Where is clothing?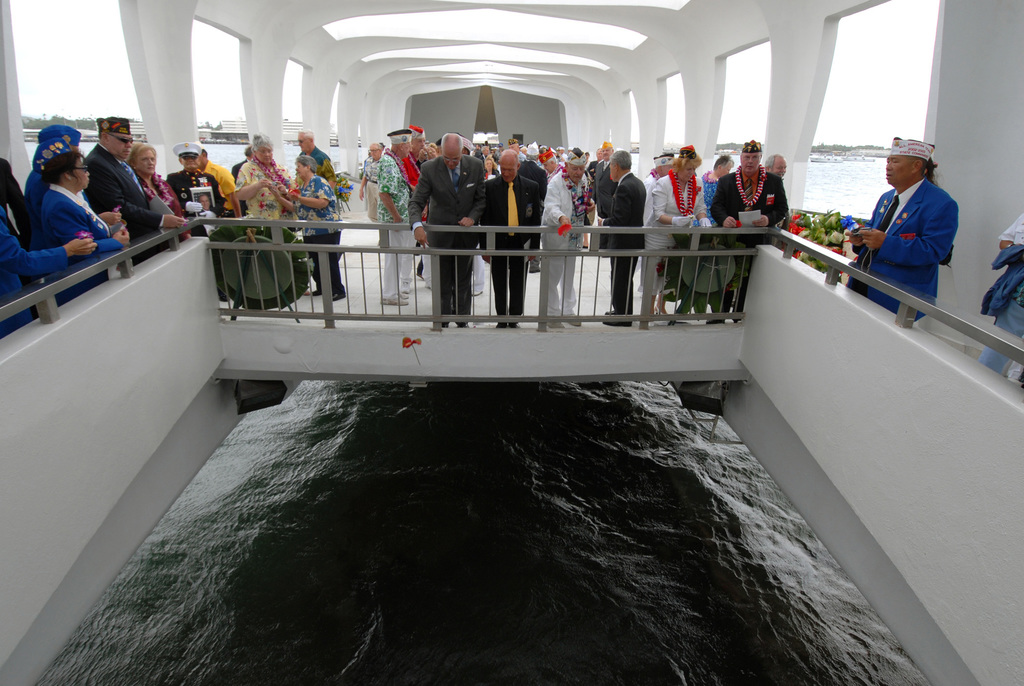
detection(89, 142, 172, 272).
